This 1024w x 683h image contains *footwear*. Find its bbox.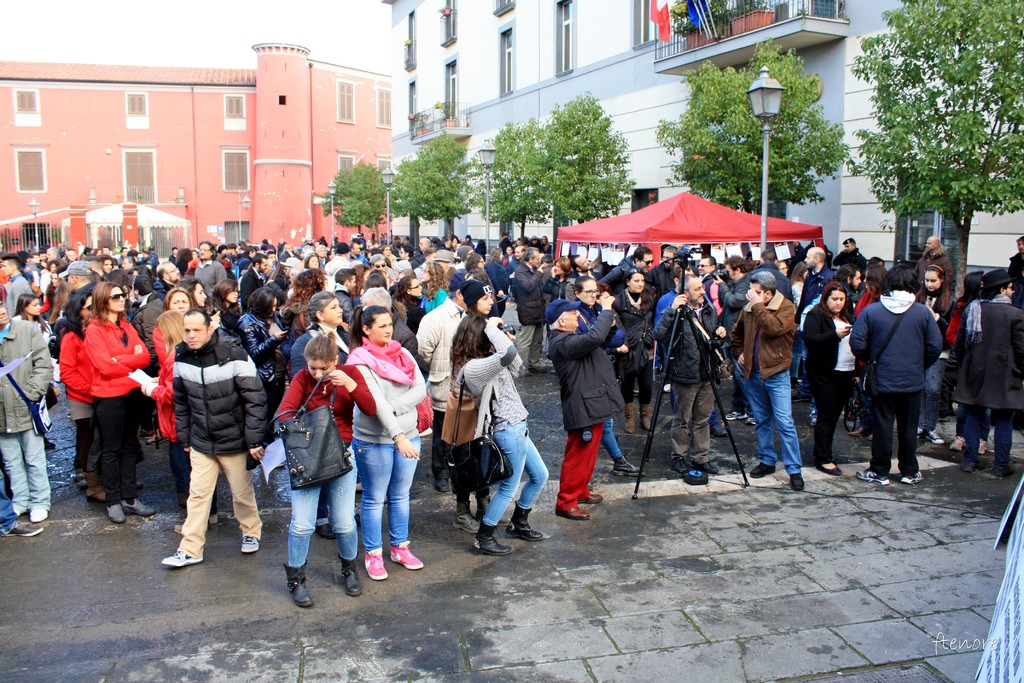
x1=723 y1=409 x2=751 y2=424.
